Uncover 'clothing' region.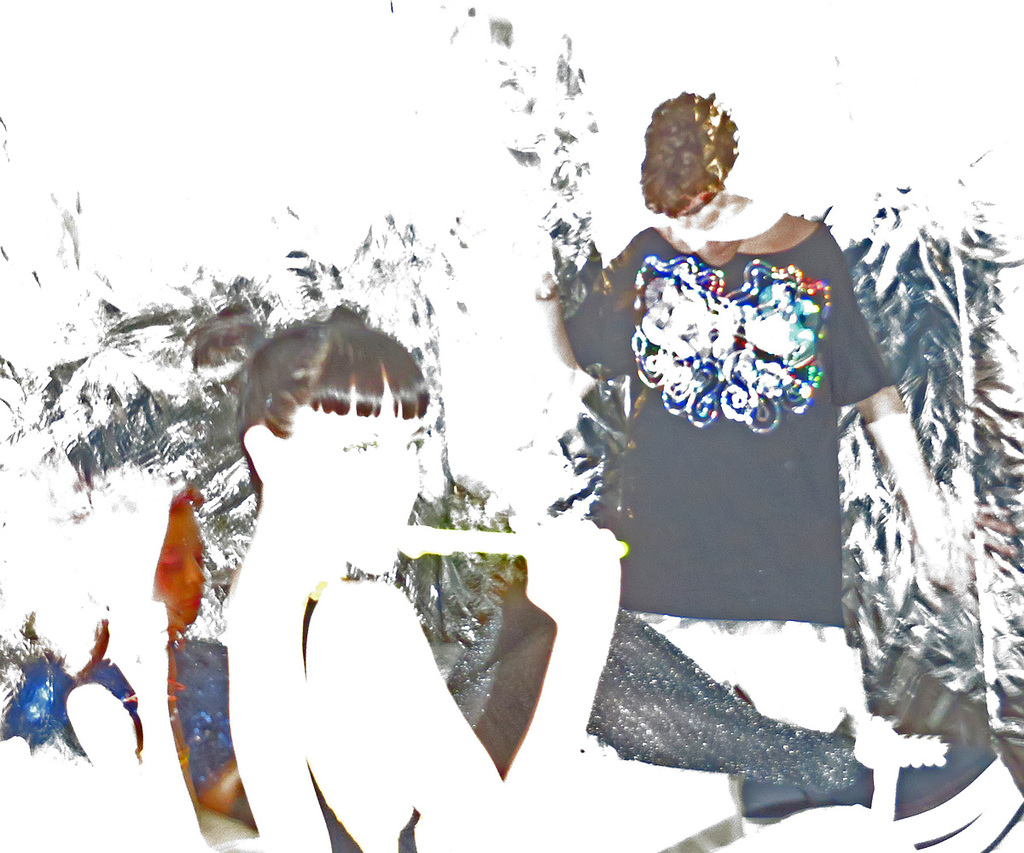
Uncovered: [left=323, top=583, right=852, bottom=852].
